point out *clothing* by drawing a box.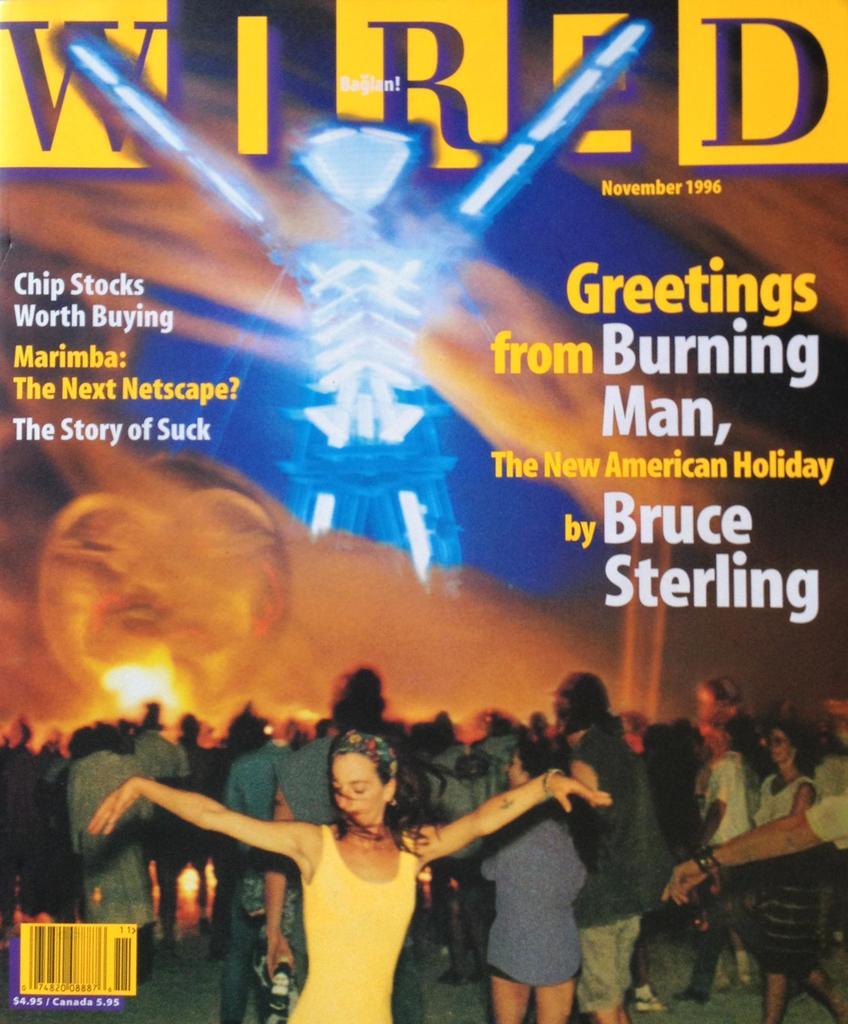
bbox(787, 794, 847, 858).
